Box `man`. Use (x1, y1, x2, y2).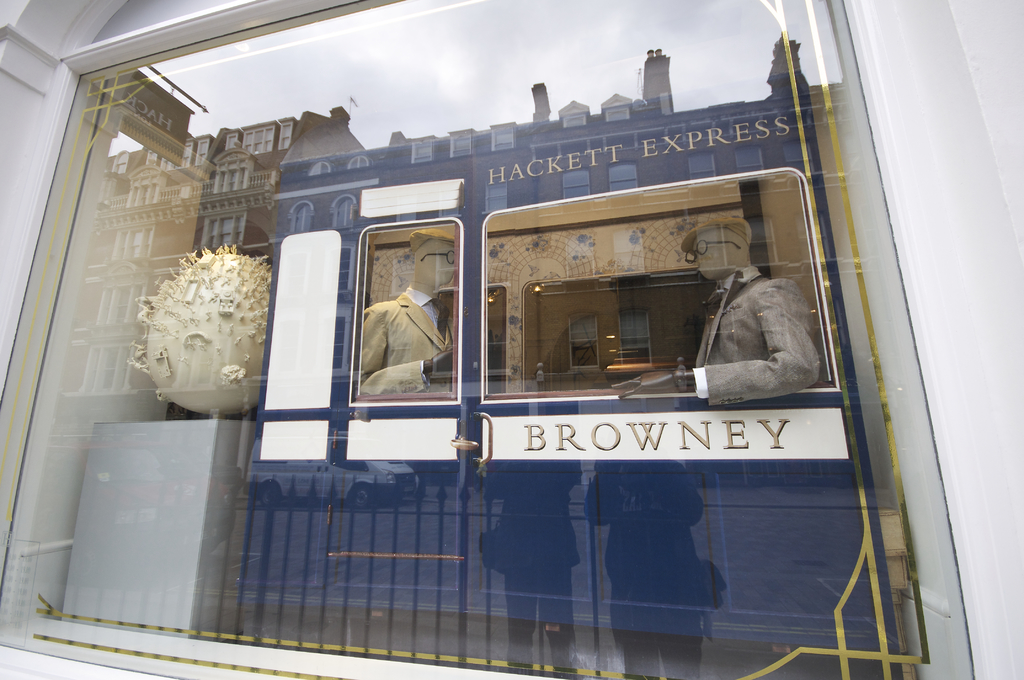
(627, 205, 828, 414).
